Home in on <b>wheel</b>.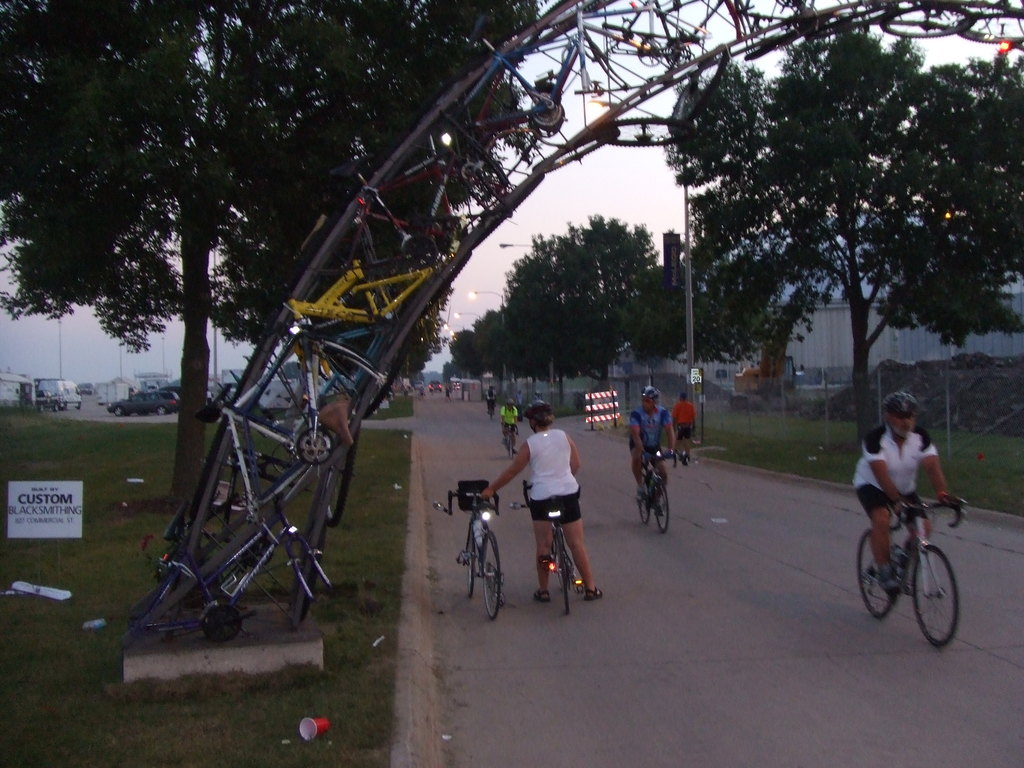
Homed in at BBox(120, 577, 196, 653).
